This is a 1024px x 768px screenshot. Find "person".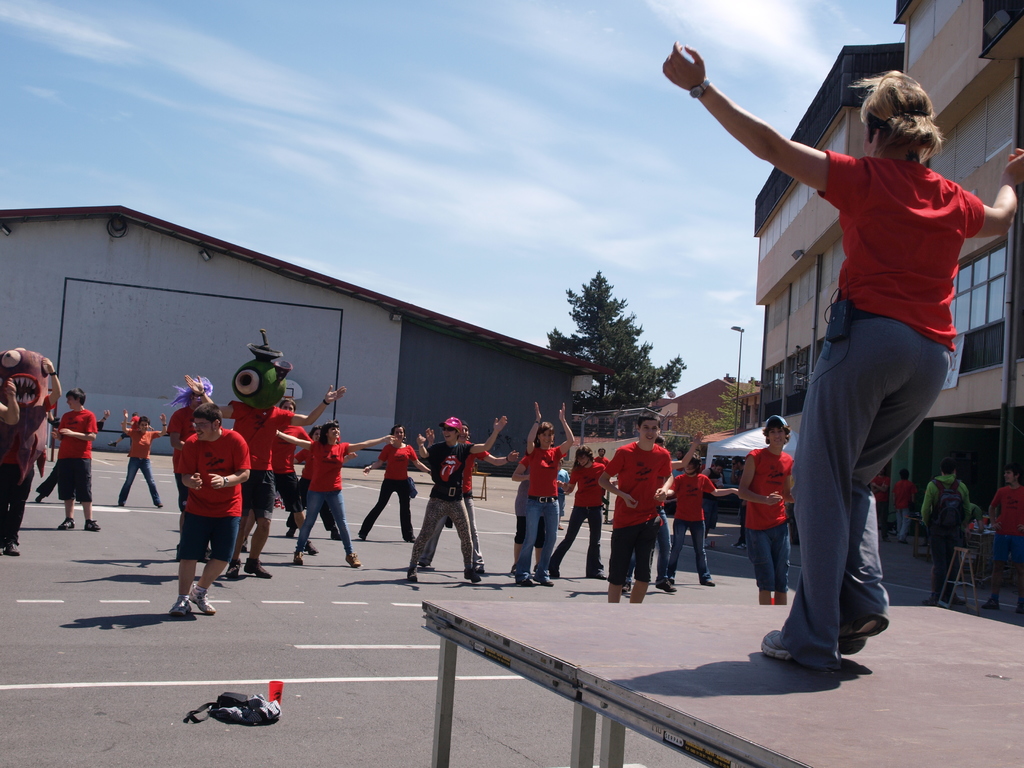
Bounding box: [x1=660, y1=38, x2=1023, y2=669].
